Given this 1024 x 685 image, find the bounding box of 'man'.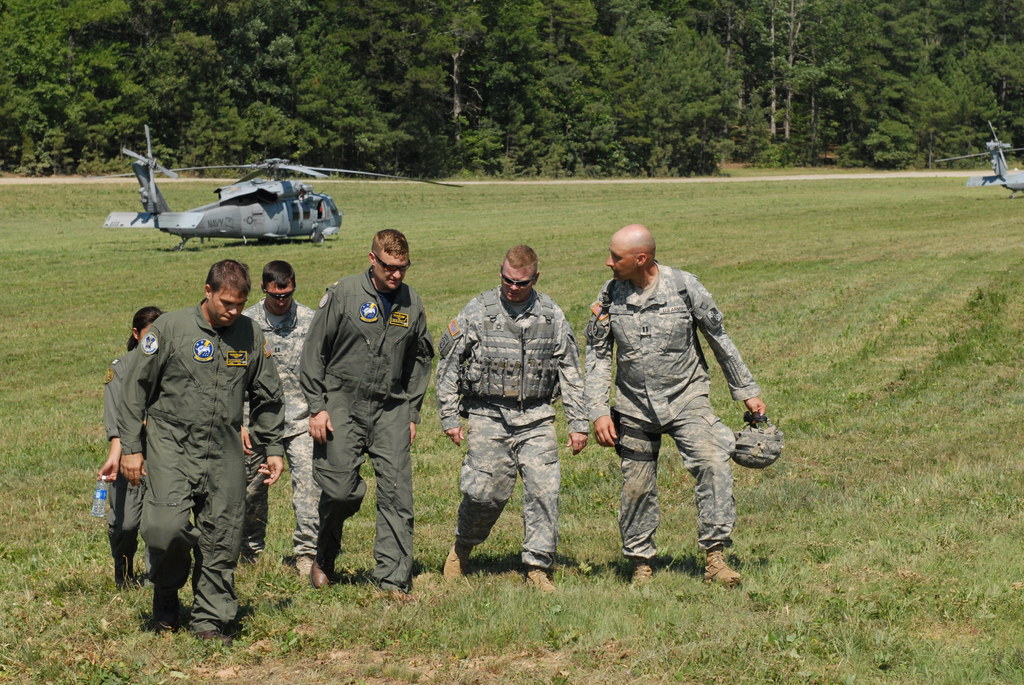
x1=298, y1=242, x2=425, y2=595.
